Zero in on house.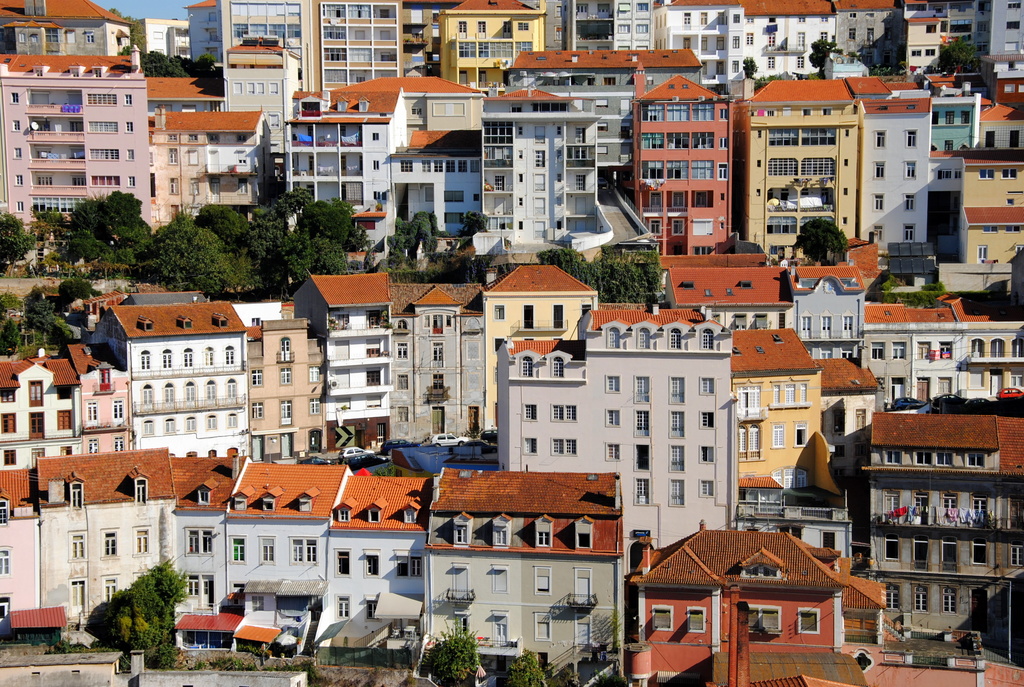
Zeroed in: region(837, 0, 932, 83).
